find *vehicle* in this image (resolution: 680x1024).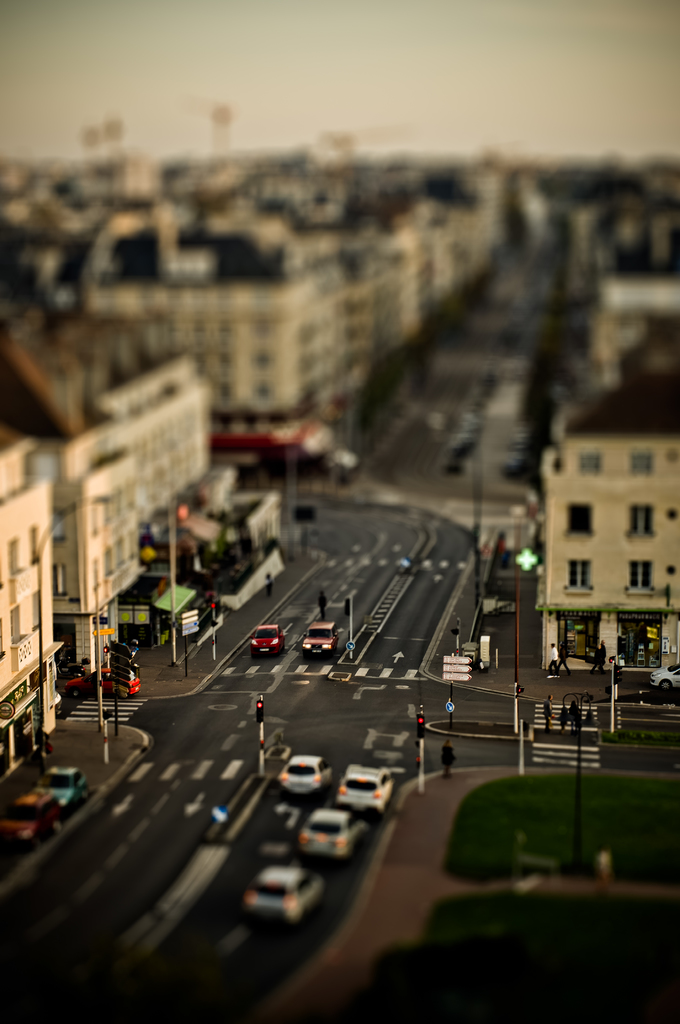
{"x1": 250, "y1": 619, "x2": 287, "y2": 659}.
